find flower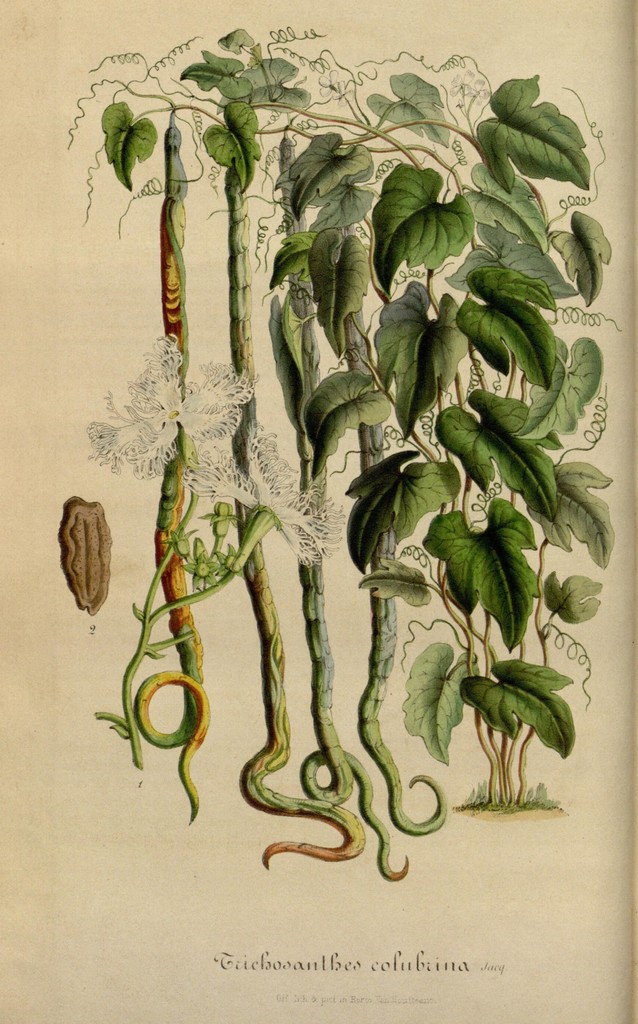
region(200, 419, 344, 564)
